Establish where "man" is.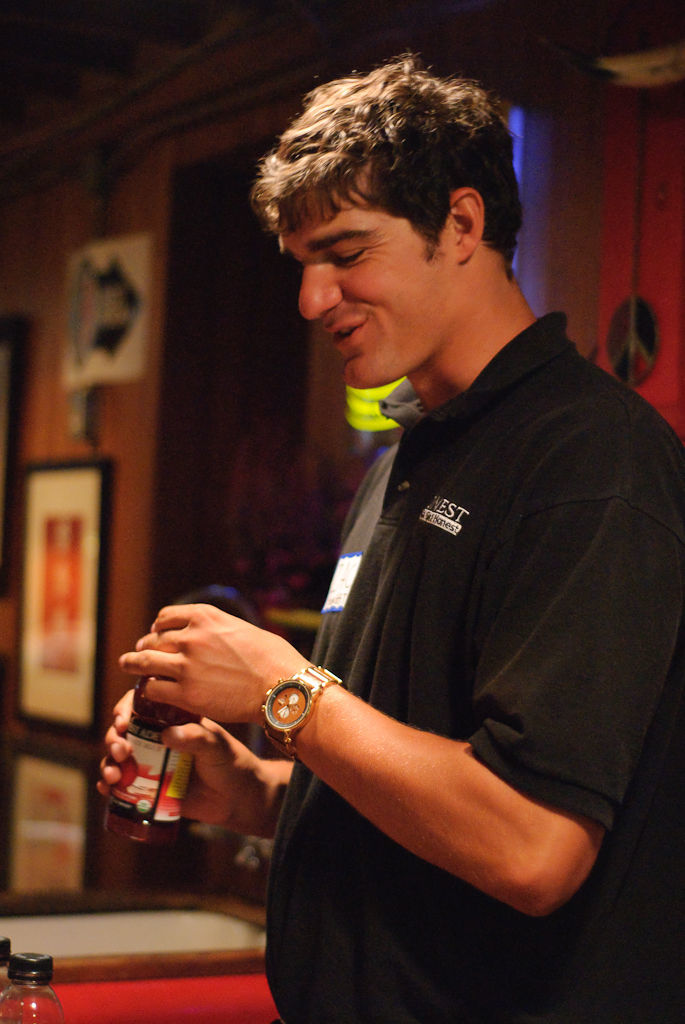
Established at {"x1": 193, "y1": 85, "x2": 684, "y2": 1023}.
